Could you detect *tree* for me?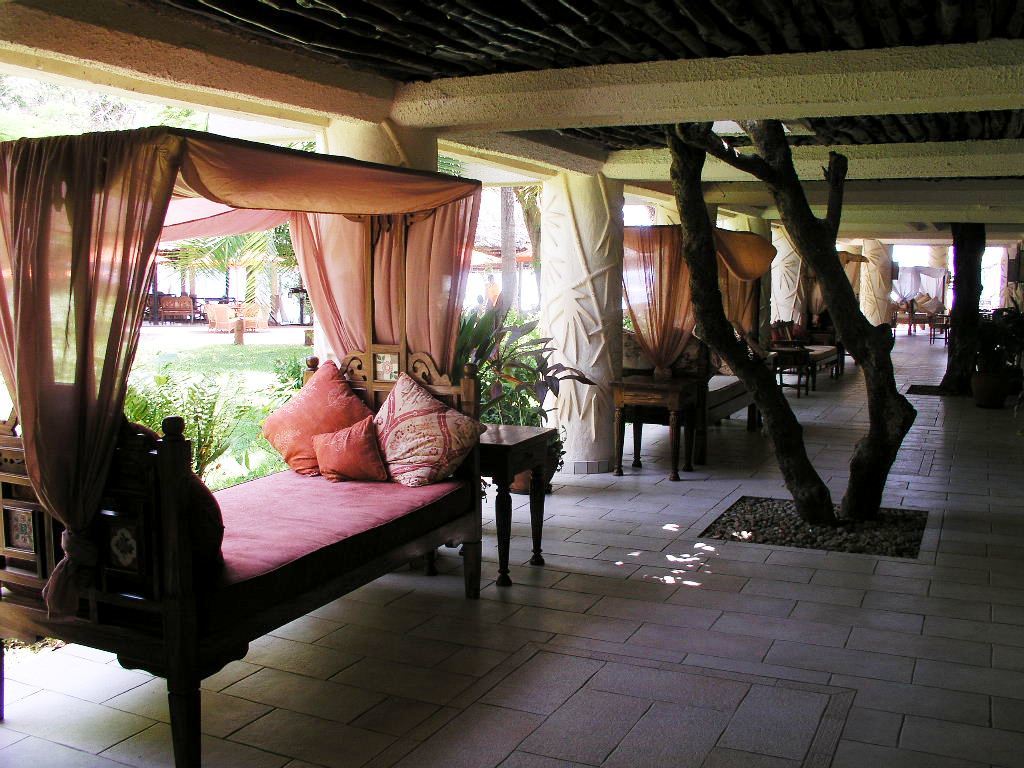
Detection result: box(936, 195, 1010, 408).
